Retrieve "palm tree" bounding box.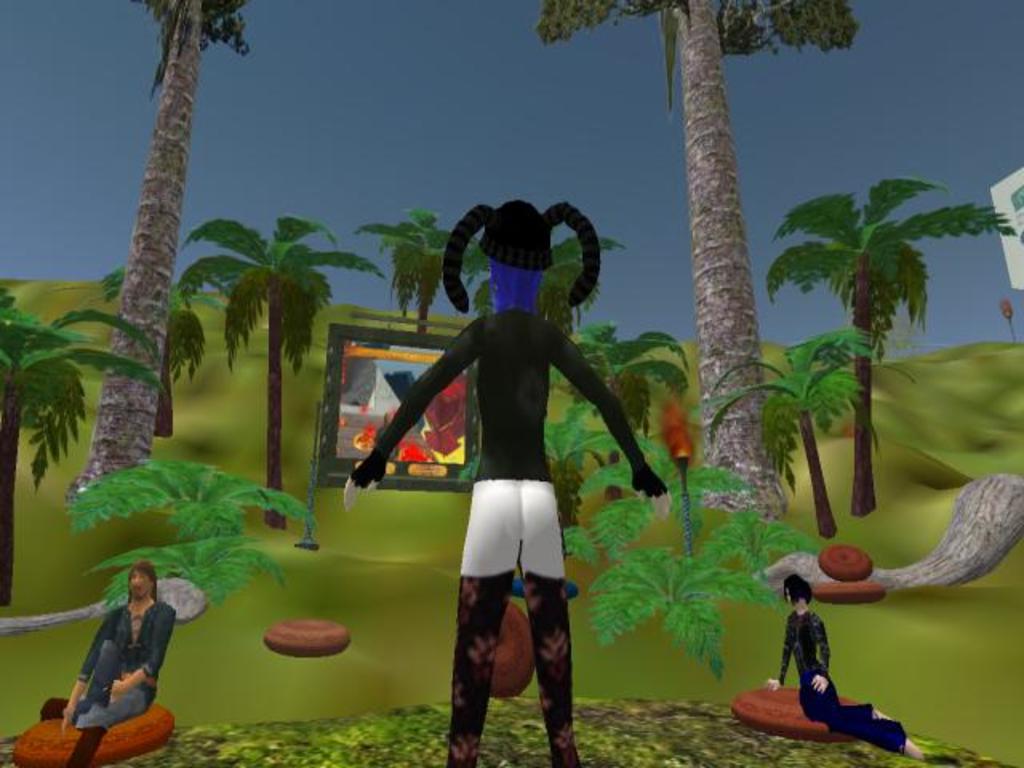
Bounding box: bbox=[384, 203, 488, 333].
